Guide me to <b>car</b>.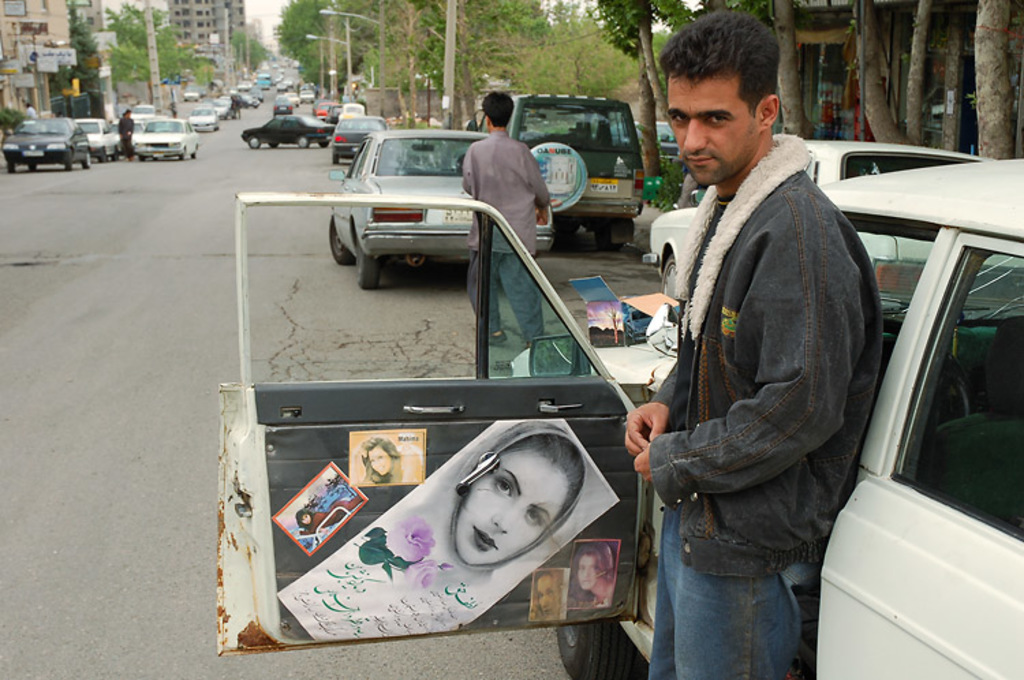
Guidance: 240:113:328:149.
